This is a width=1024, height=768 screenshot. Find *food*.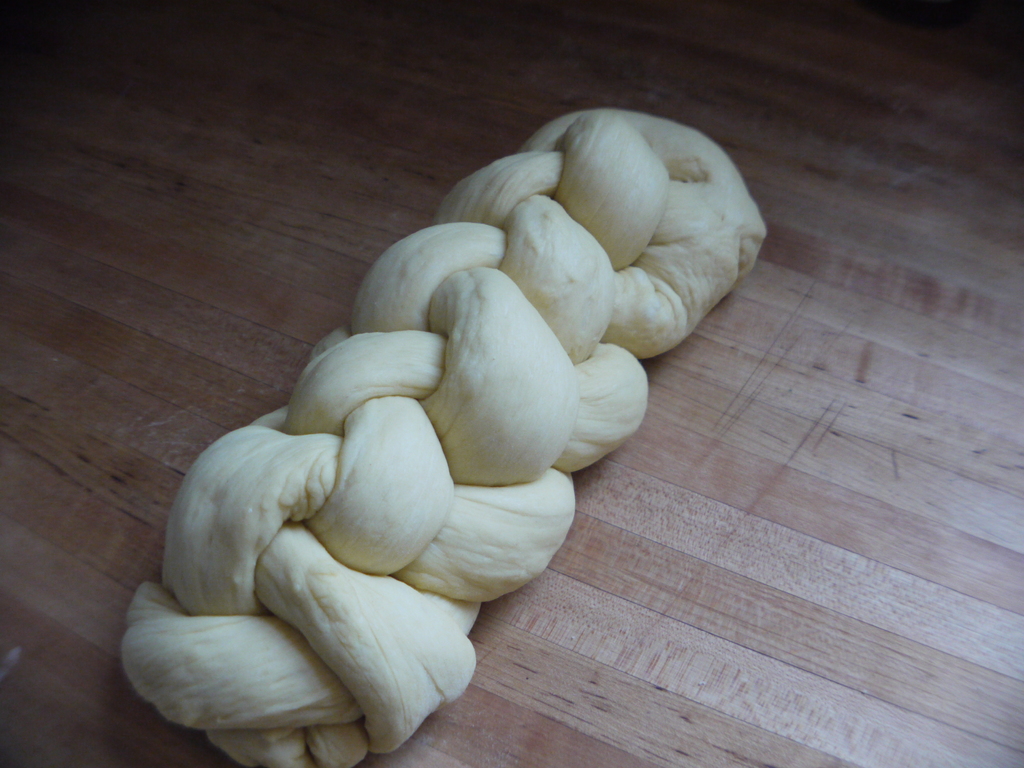
Bounding box: bbox=[161, 159, 680, 680].
